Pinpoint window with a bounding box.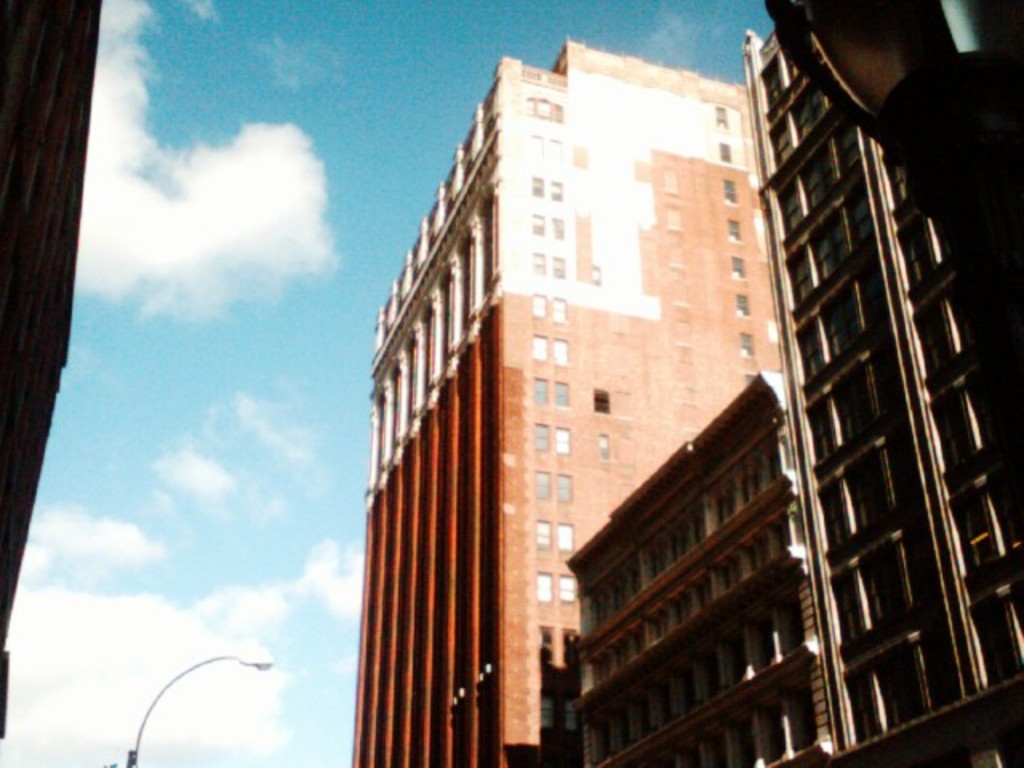
region(531, 218, 547, 234).
